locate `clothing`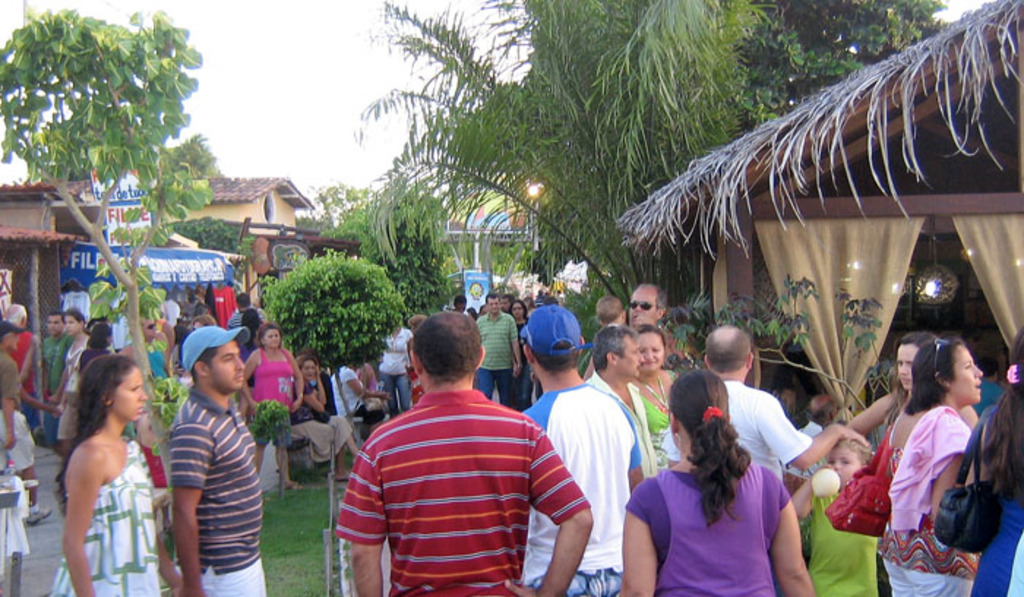
l=0, t=357, r=22, b=418
